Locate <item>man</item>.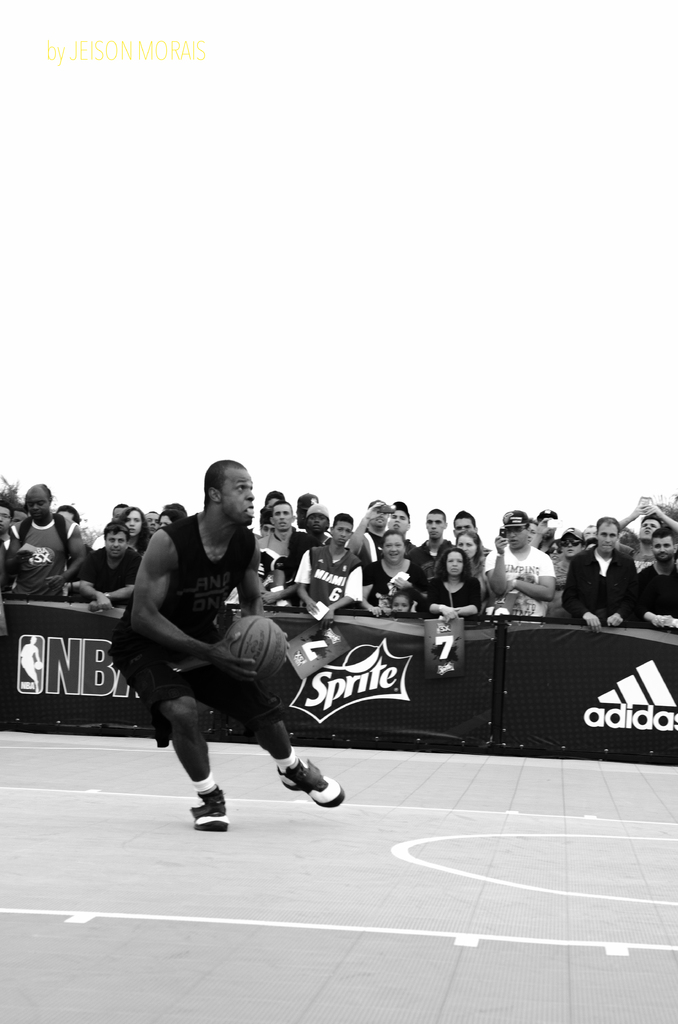
Bounding box: box(13, 481, 87, 598).
